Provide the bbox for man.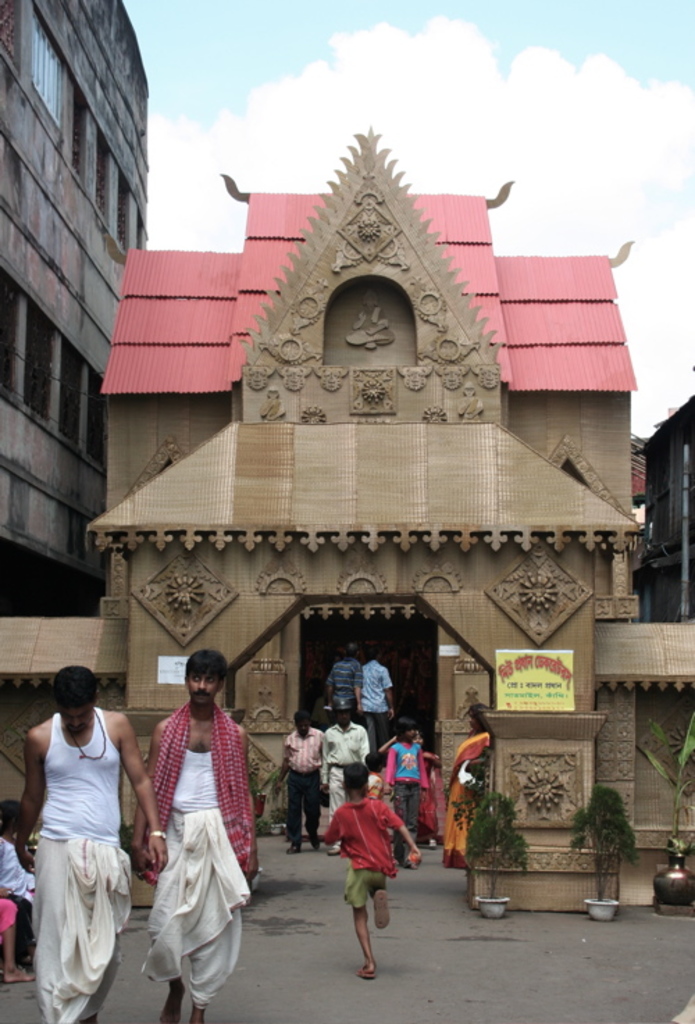
[x1=322, y1=645, x2=359, y2=721].
